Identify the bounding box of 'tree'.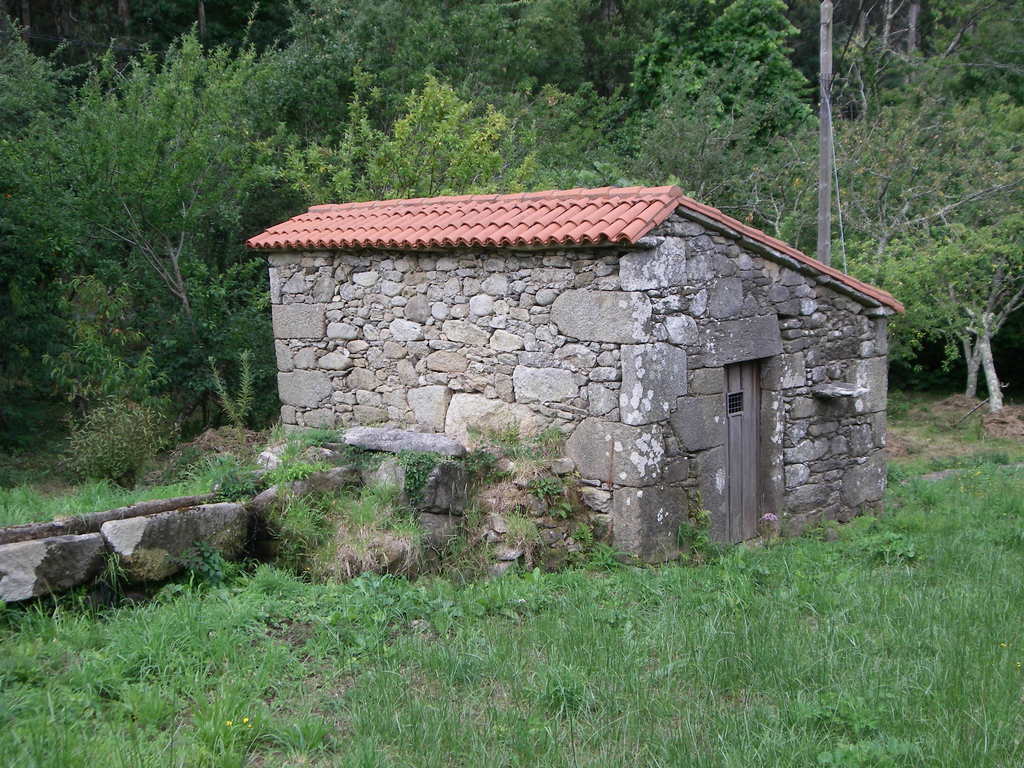
locate(25, 77, 266, 502).
